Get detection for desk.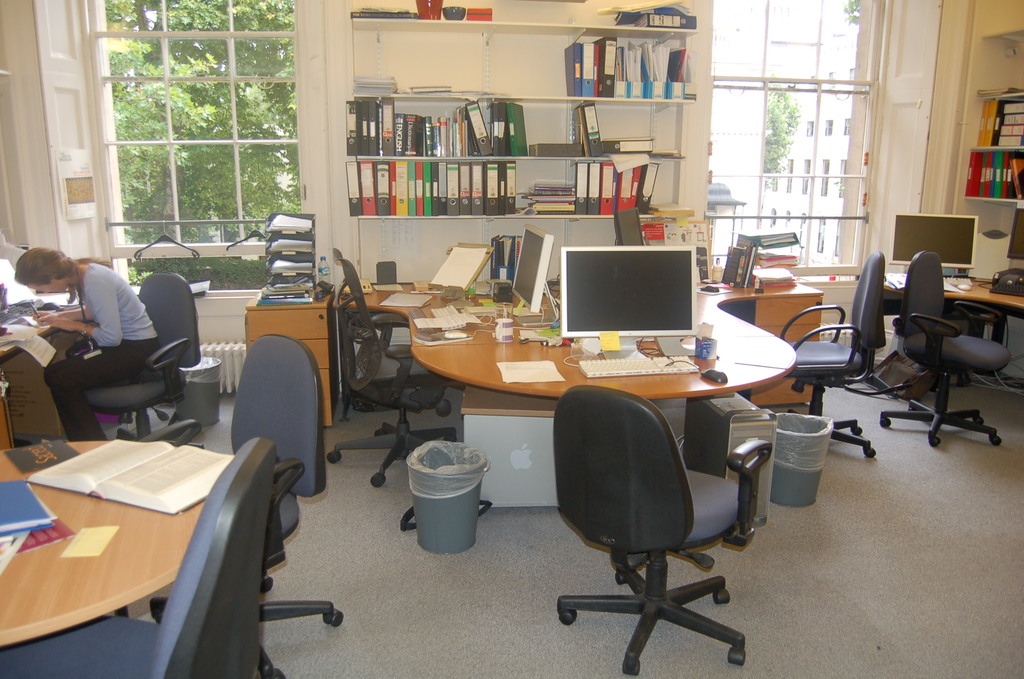
Detection: select_region(333, 277, 824, 508).
